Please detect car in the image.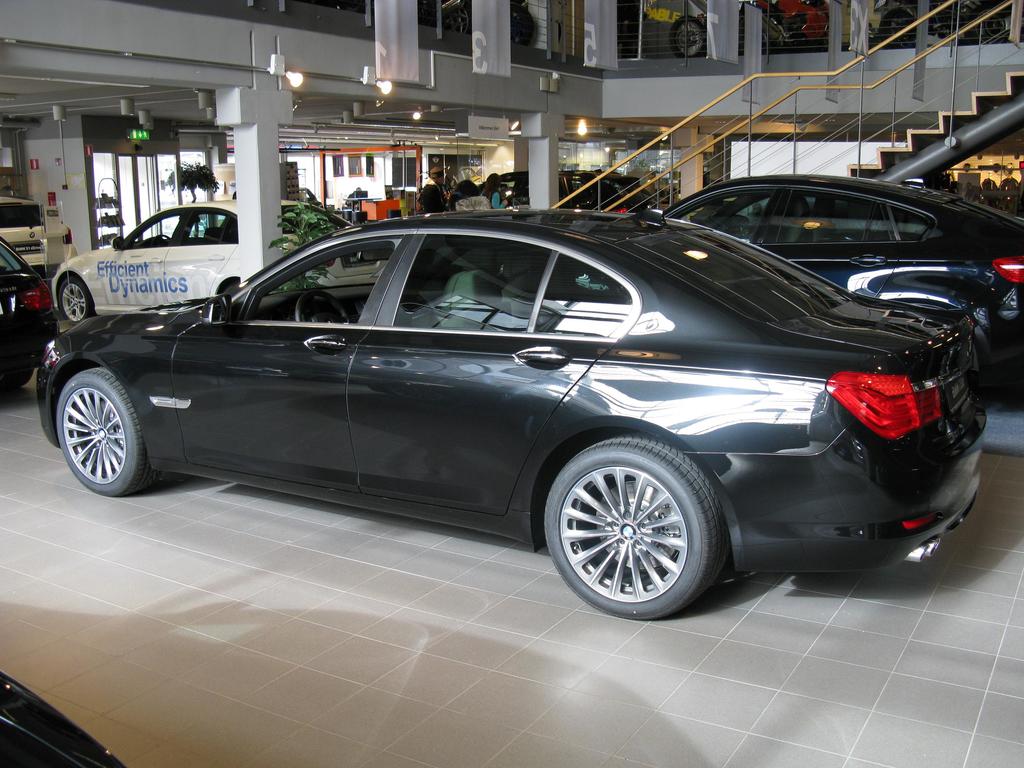
31:202:996:618.
